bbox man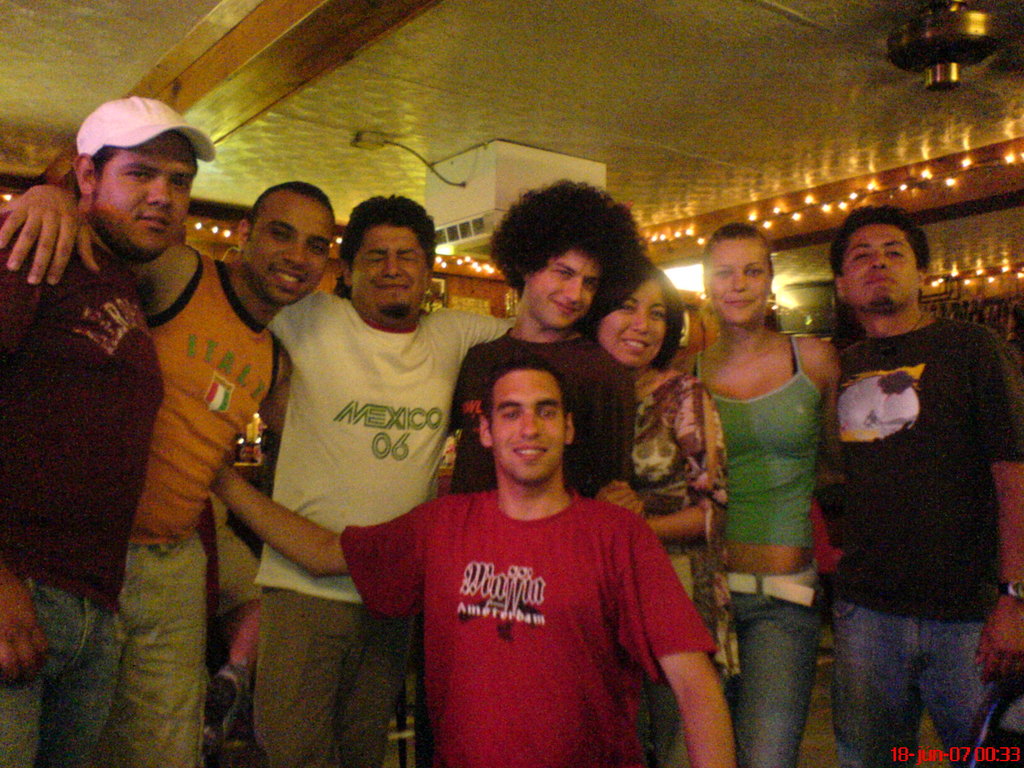
box(208, 359, 741, 767)
